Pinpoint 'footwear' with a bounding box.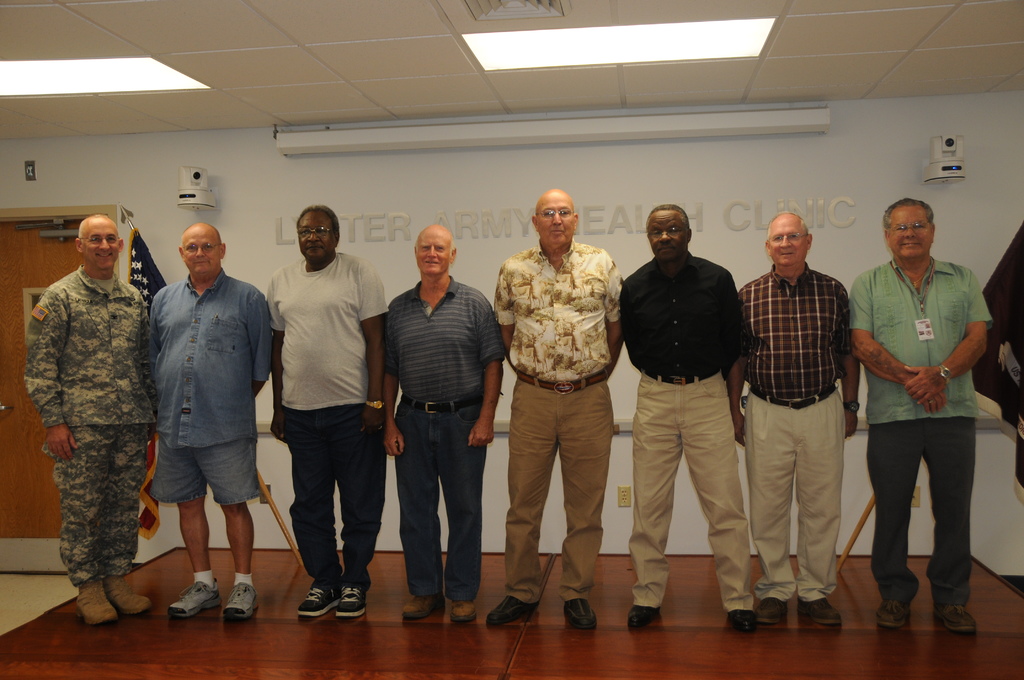
l=941, t=603, r=986, b=636.
